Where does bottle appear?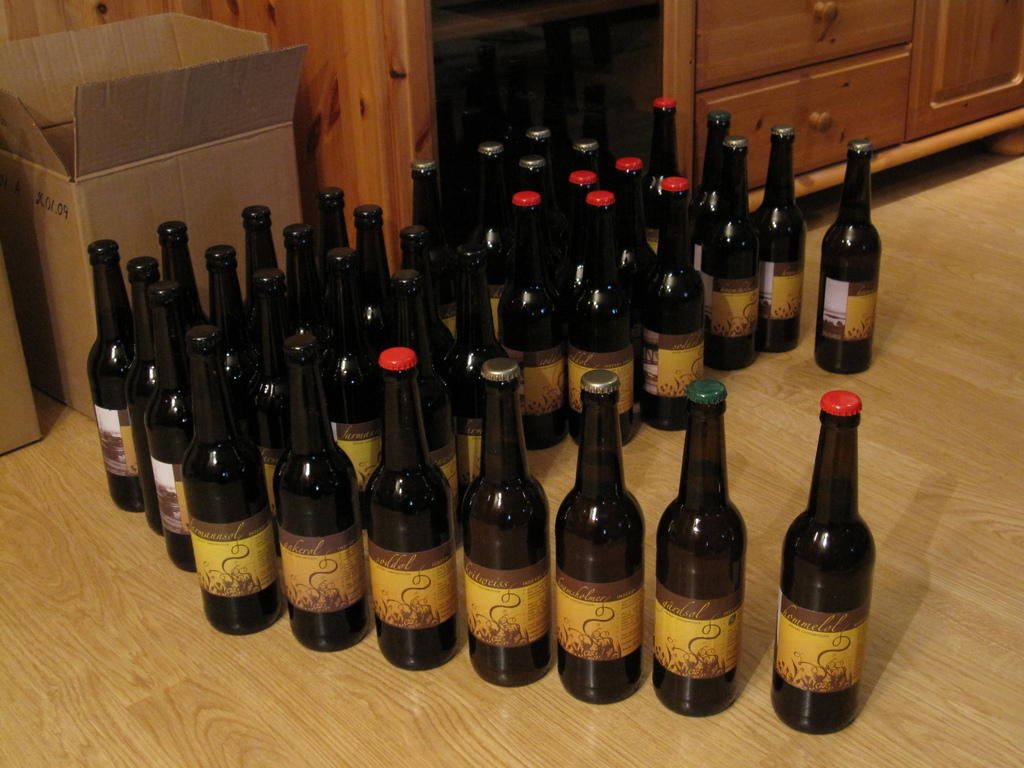
Appears at Rect(202, 246, 262, 404).
